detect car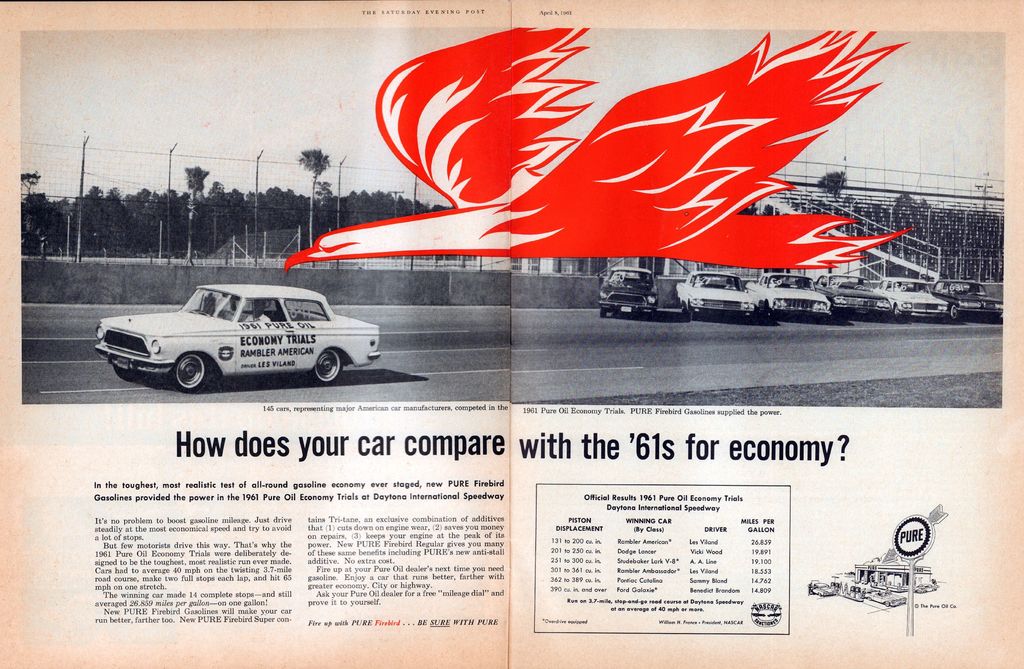
left=876, top=278, right=950, bottom=323
